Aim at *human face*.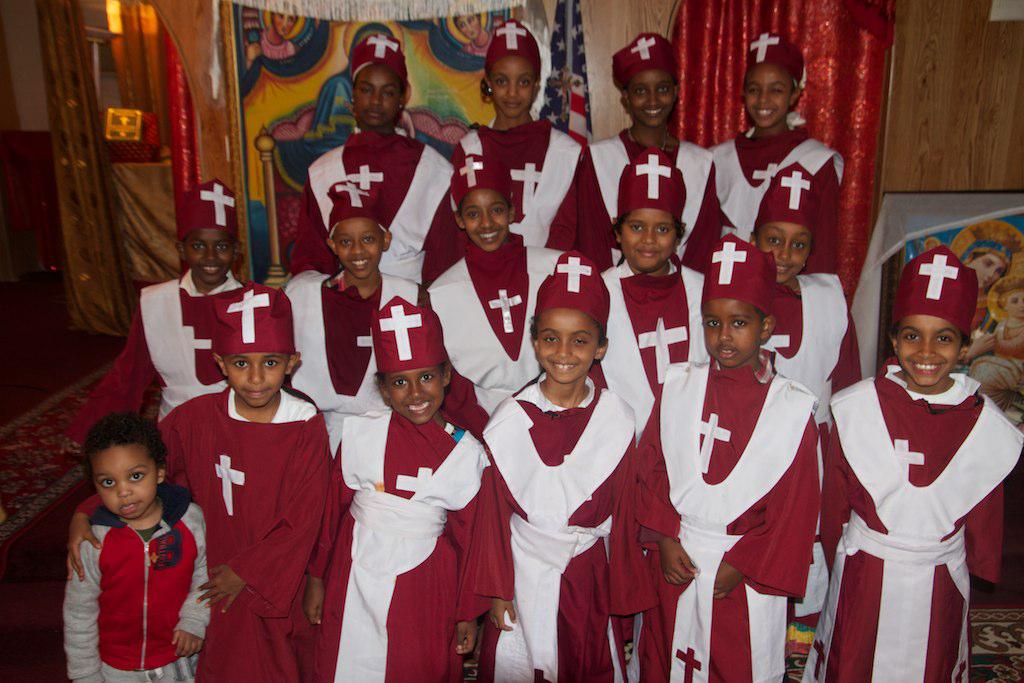
Aimed at left=188, top=230, right=231, bottom=280.
